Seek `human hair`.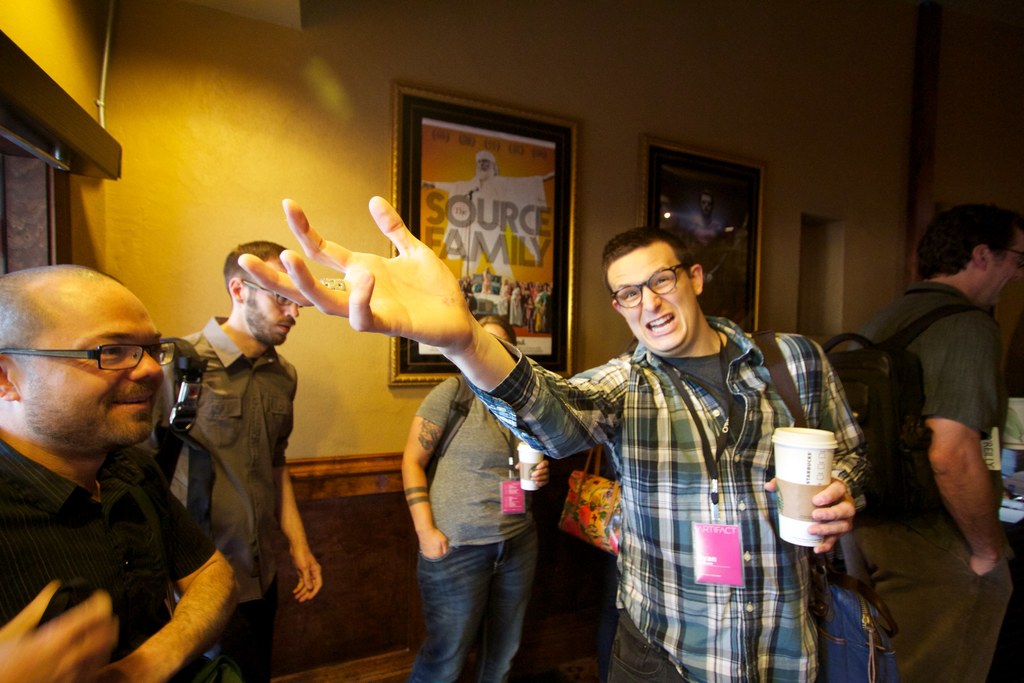
rect(221, 244, 284, 302).
